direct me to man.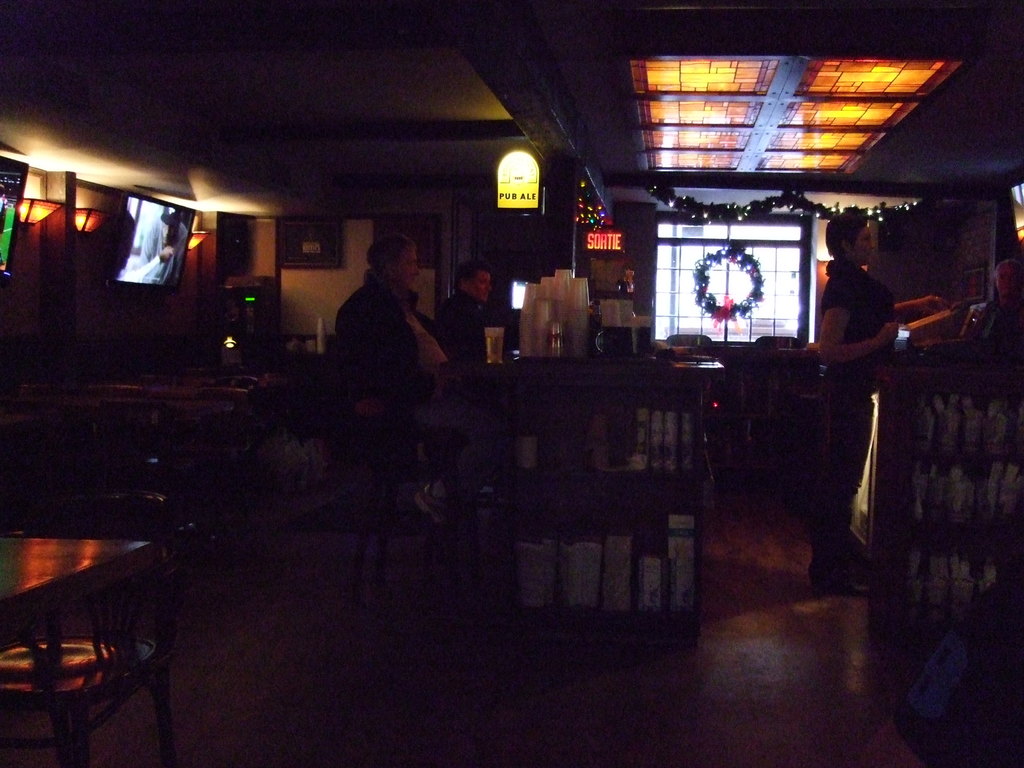
Direction: box(428, 257, 521, 365).
